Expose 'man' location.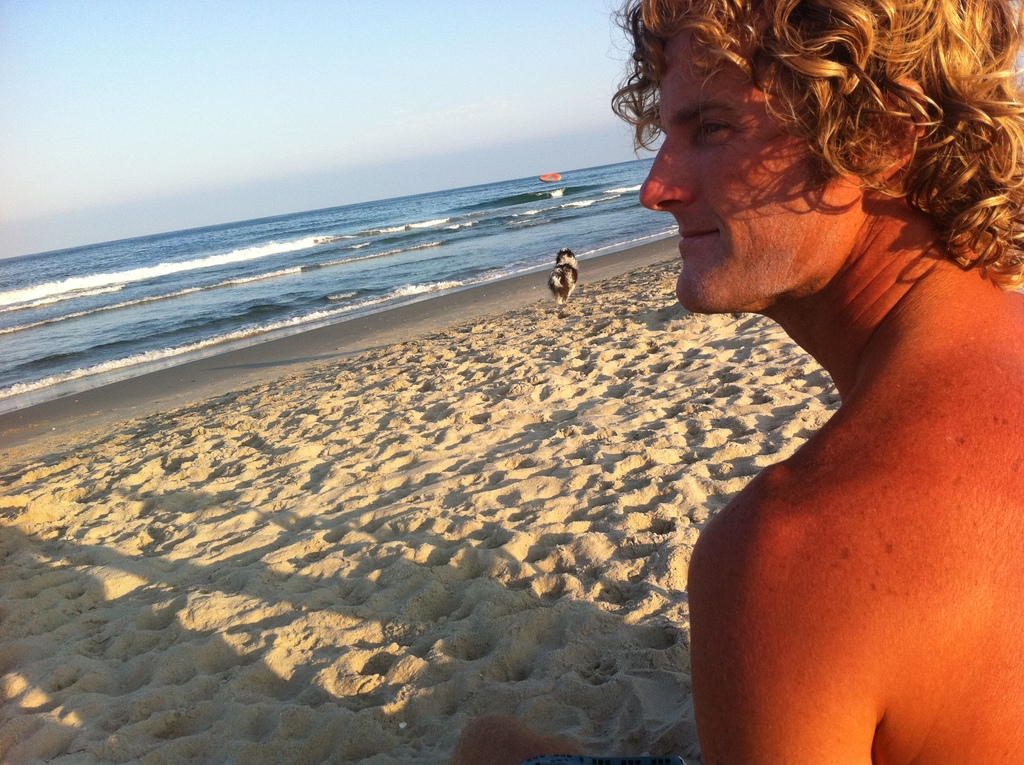
Exposed at select_region(633, 0, 1006, 755).
